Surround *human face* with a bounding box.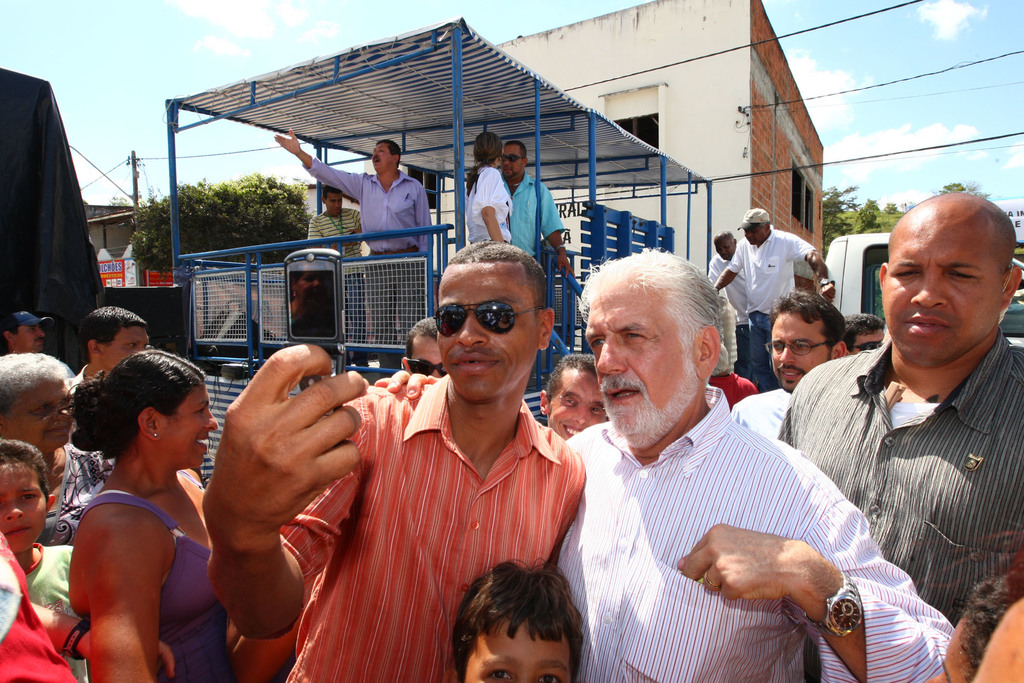
left=373, top=145, right=389, bottom=183.
